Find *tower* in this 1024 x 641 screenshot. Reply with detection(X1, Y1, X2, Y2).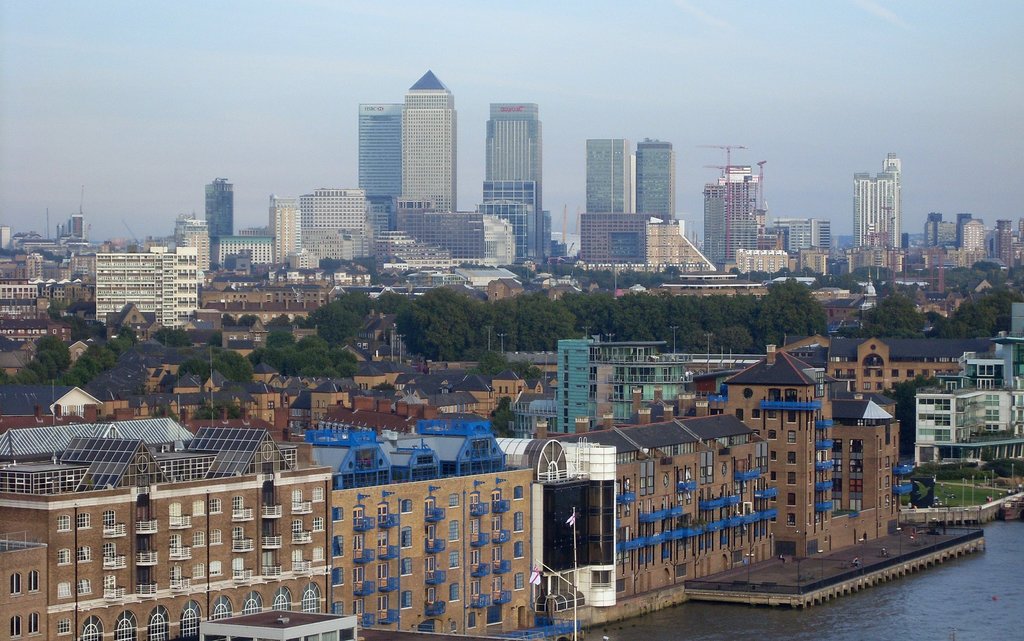
detection(705, 155, 771, 248).
